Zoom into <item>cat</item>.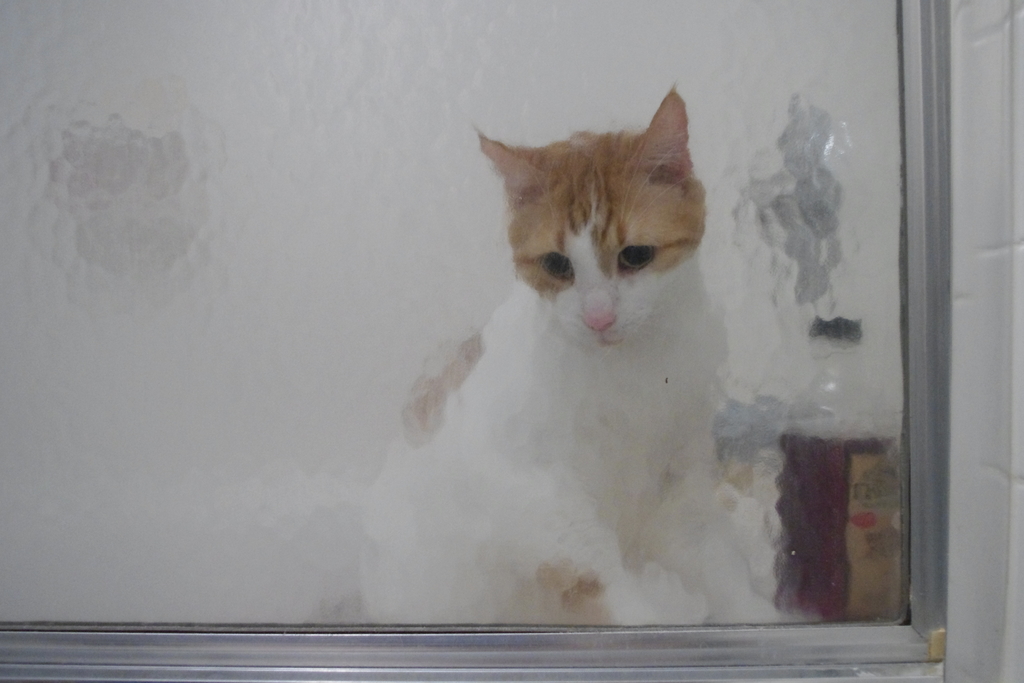
Zoom target: left=361, top=85, right=824, bottom=636.
